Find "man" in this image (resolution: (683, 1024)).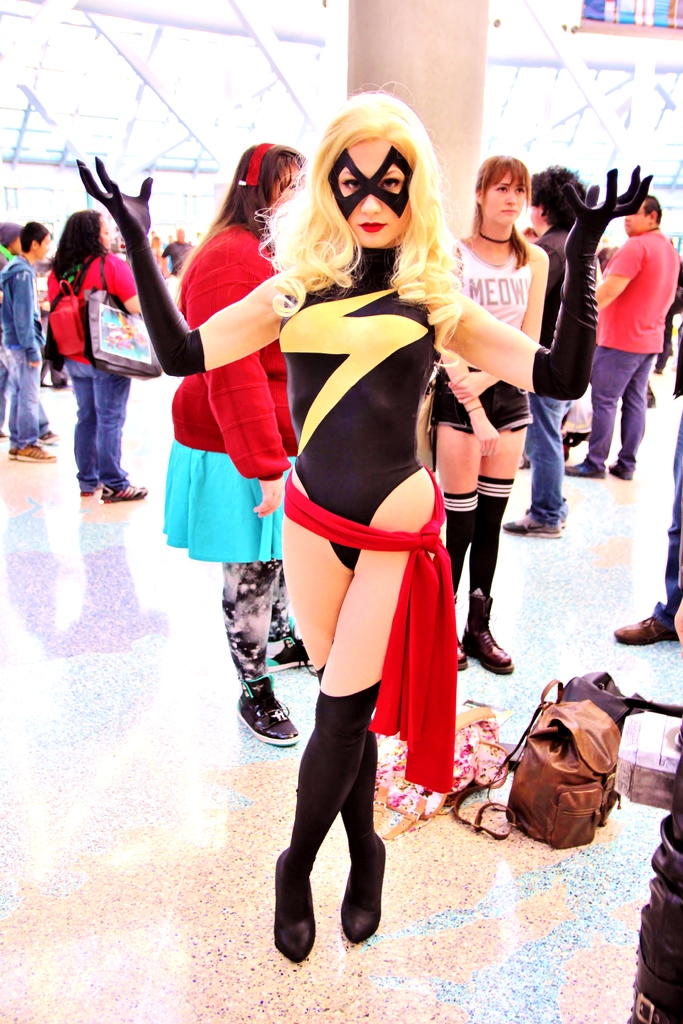
box(0, 221, 57, 462).
